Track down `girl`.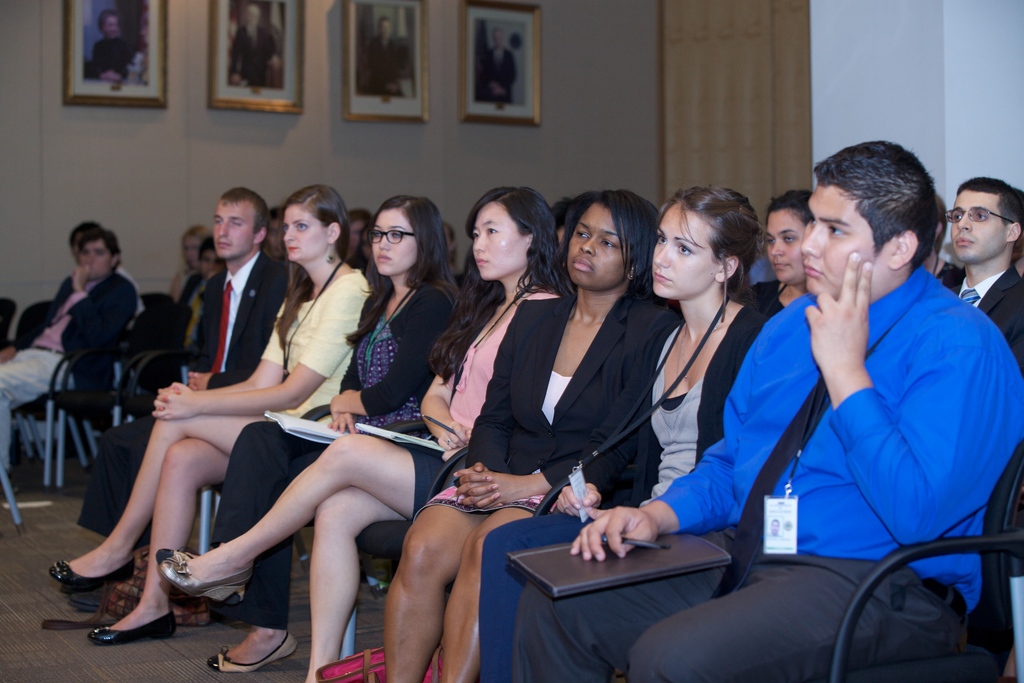
Tracked to BBox(385, 190, 683, 682).
